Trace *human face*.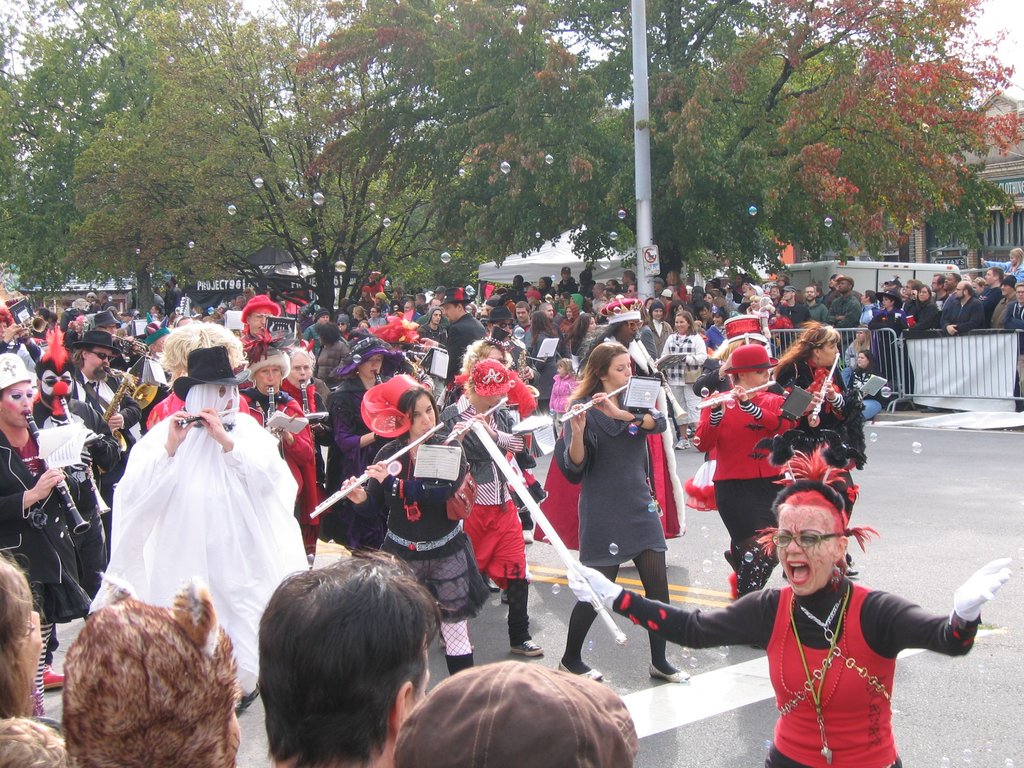
Traced to [100,324,121,339].
